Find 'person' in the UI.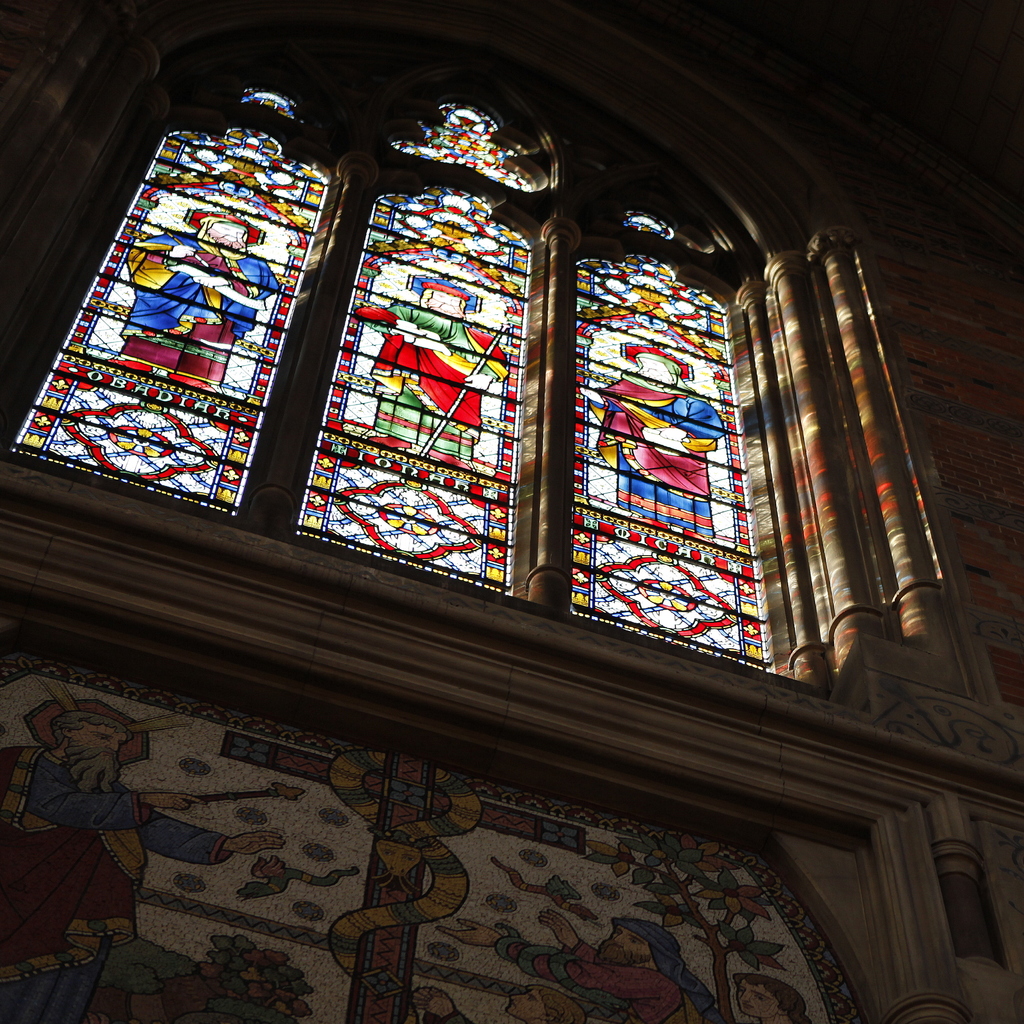
UI element at 411:972:591:1023.
